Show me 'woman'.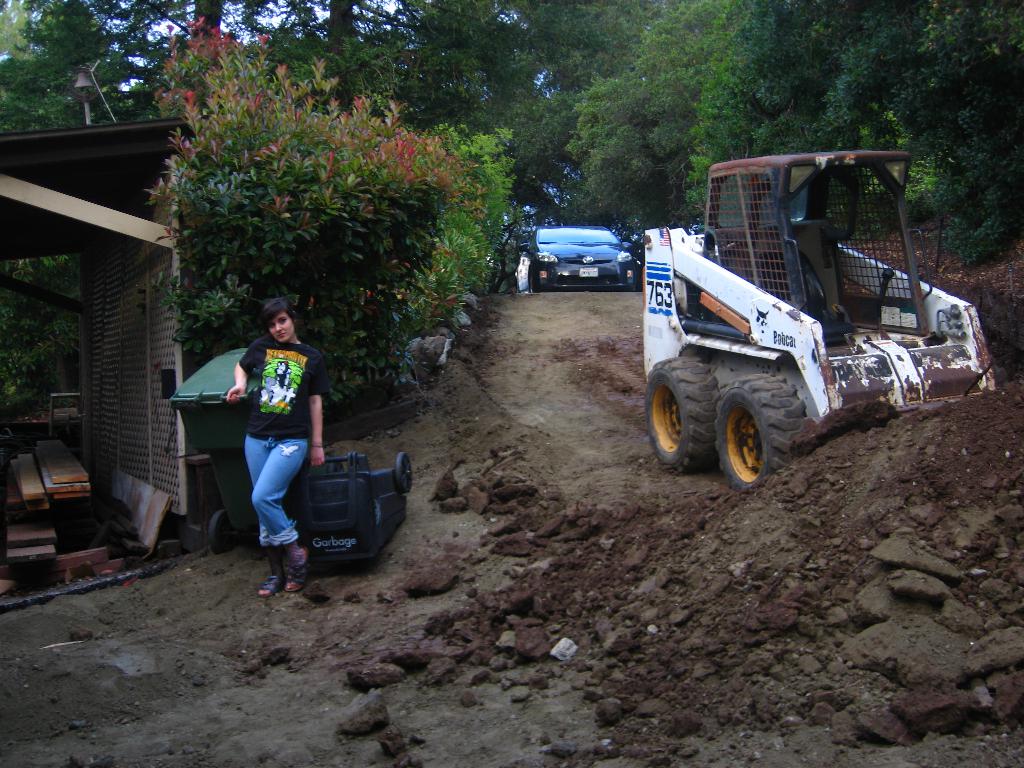
'woman' is here: region(212, 280, 328, 584).
